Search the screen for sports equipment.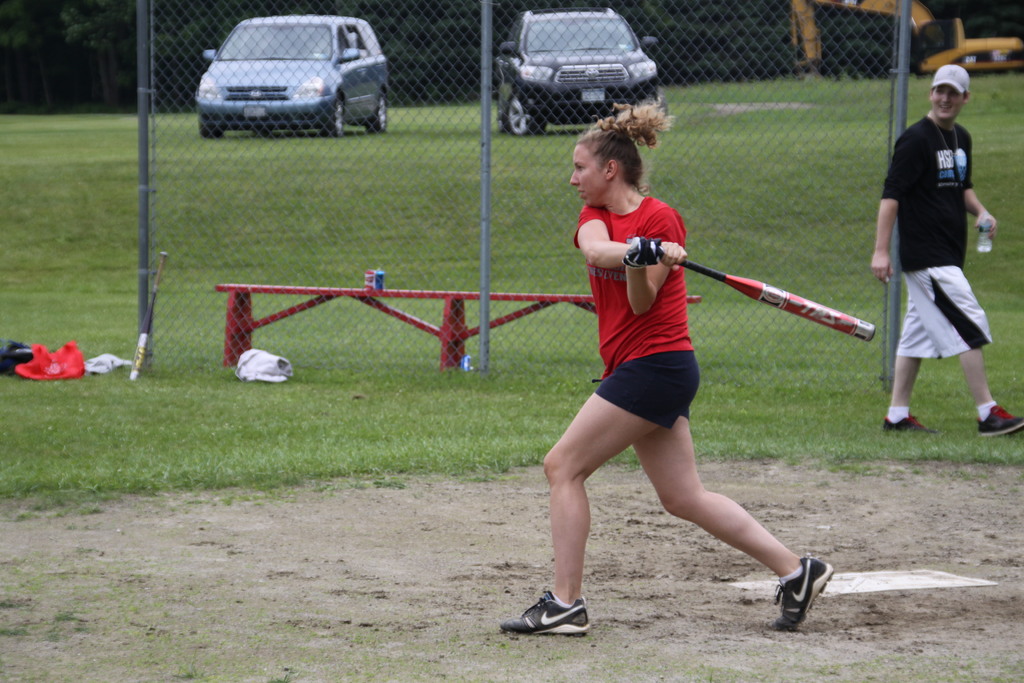
Found at 500 591 588 631.
